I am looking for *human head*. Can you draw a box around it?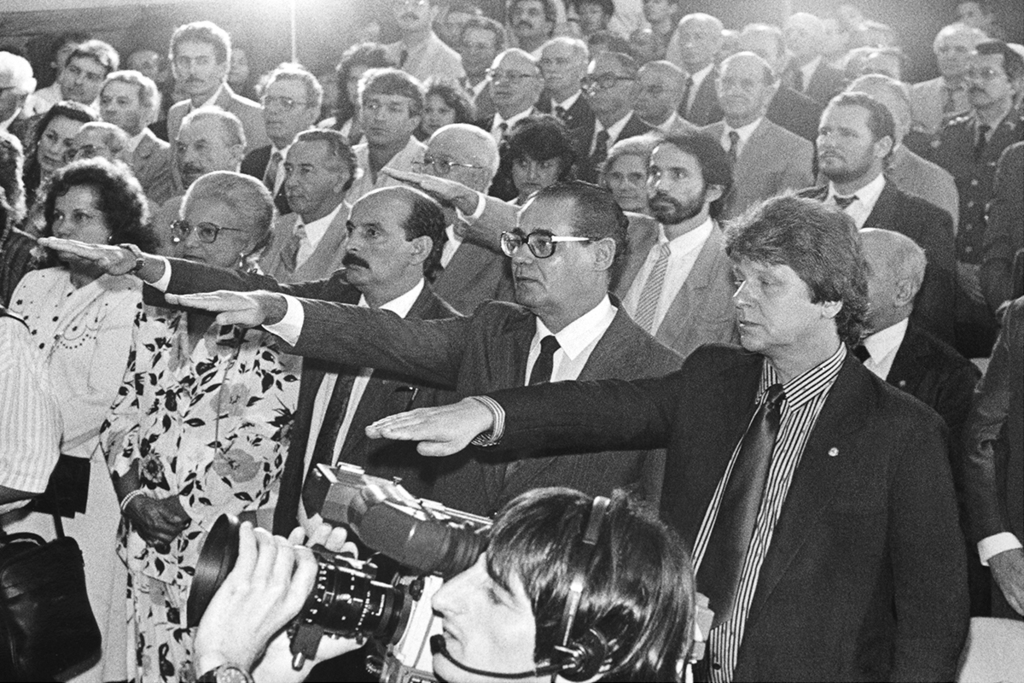
Sure, the bounding box is bbox(730, 185, 877, 362).
